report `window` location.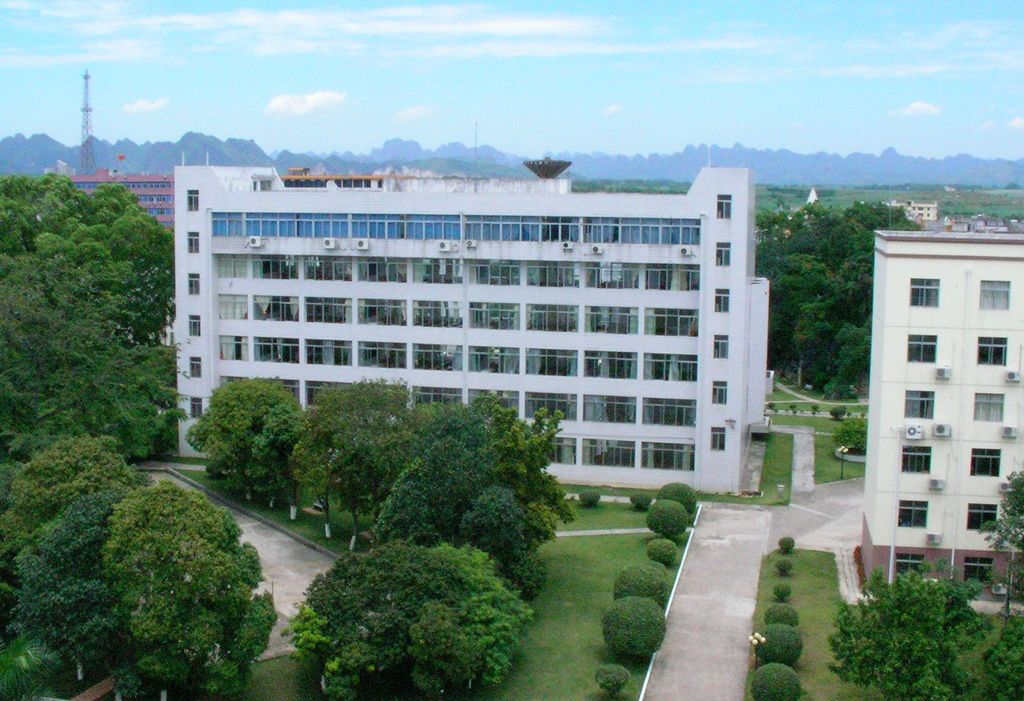
Report: select_region(184, 227, 204, 260).
